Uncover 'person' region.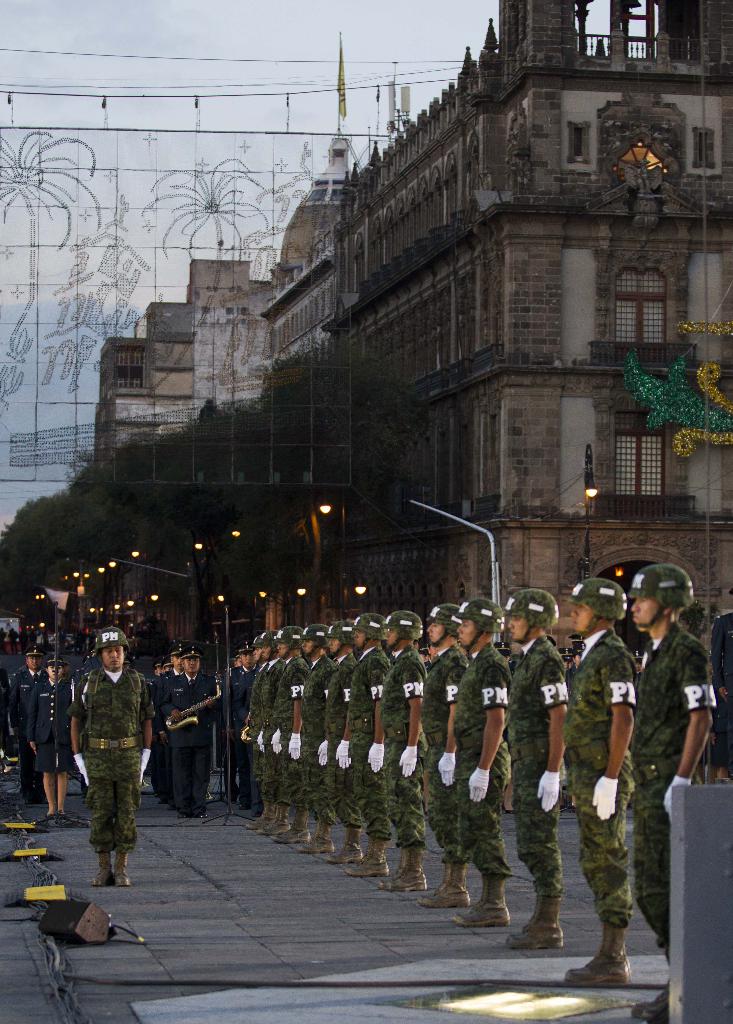
Uncovered: crop(334, 612, 387, 869).
